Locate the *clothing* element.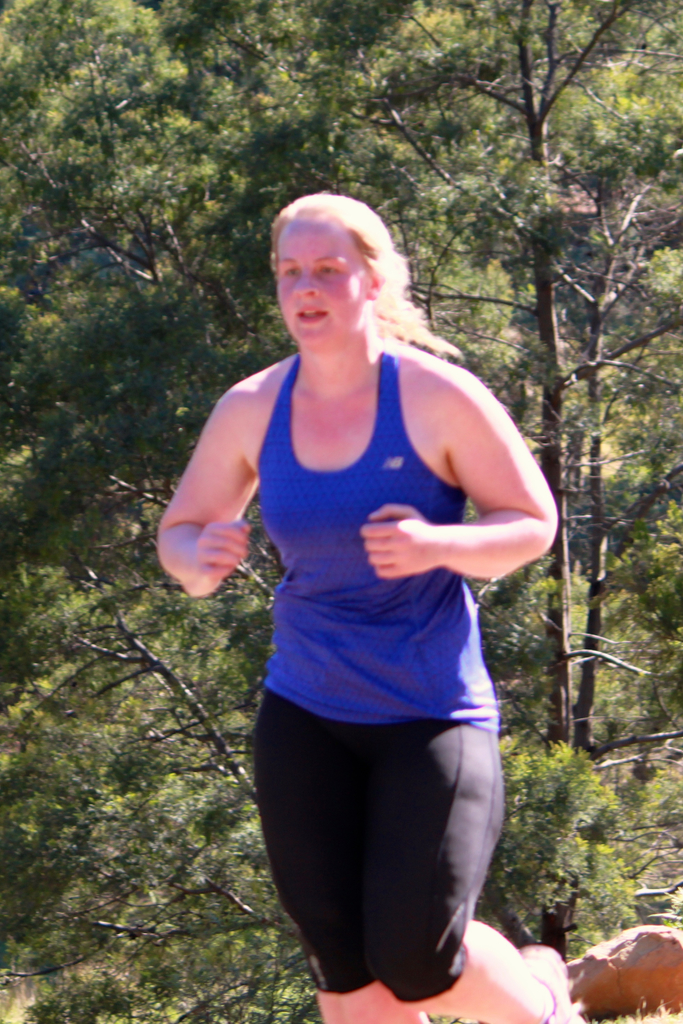
Element bbox: [263,353,498,724].
